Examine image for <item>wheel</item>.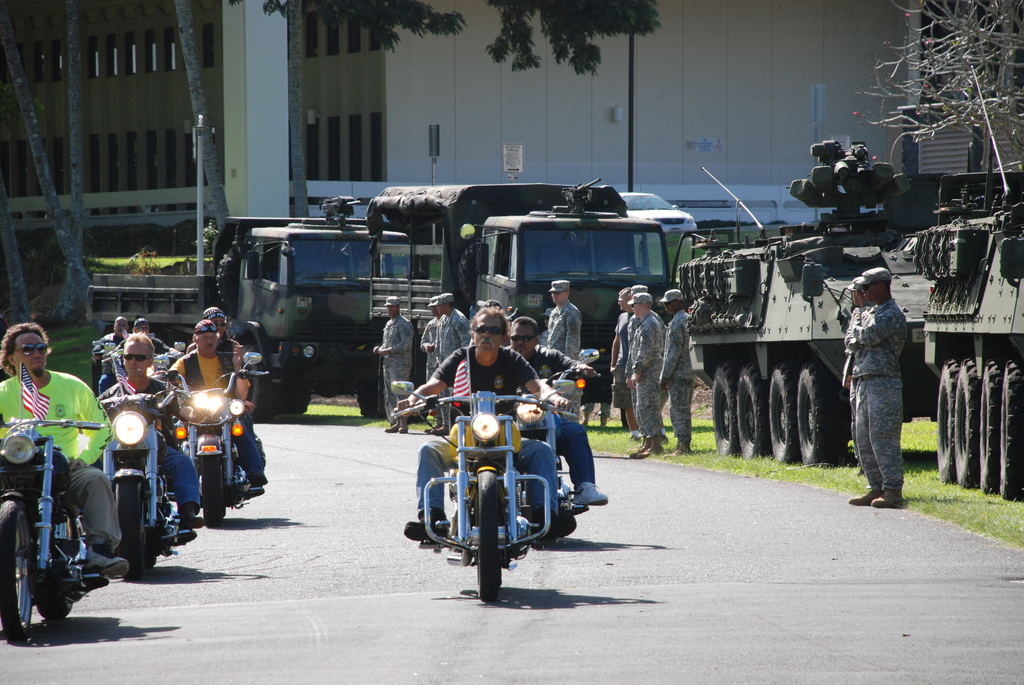
Examination result: <region>113, 477, 141, 579</region>.
